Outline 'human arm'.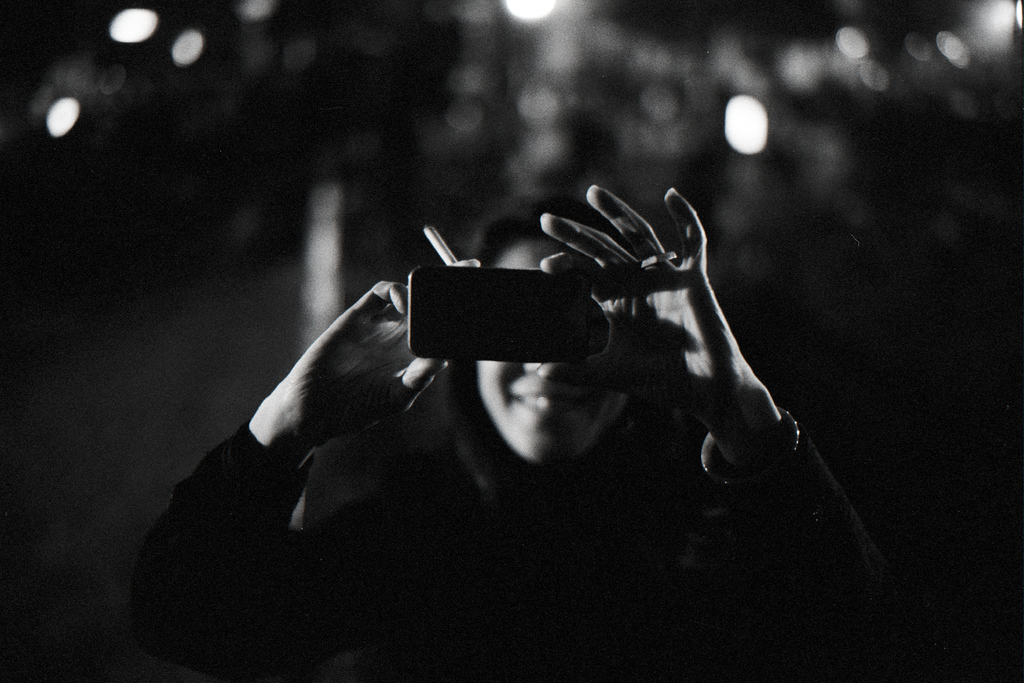
Outline: x1=166 y1=269 x2=475 y2=634.
